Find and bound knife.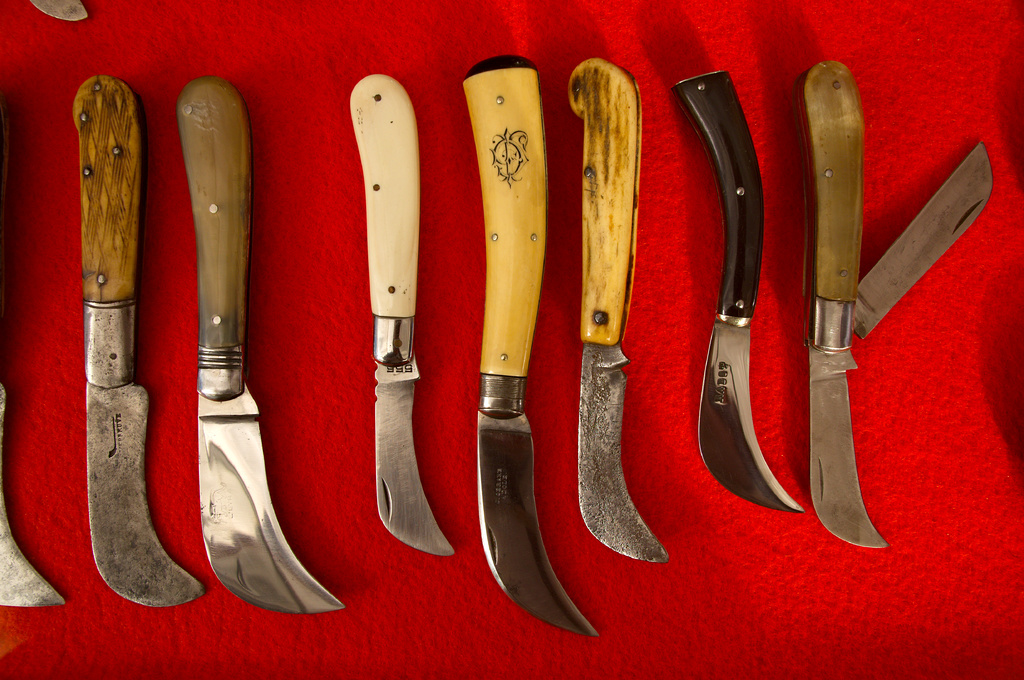
Bound: 568, 55, 668, 565.
